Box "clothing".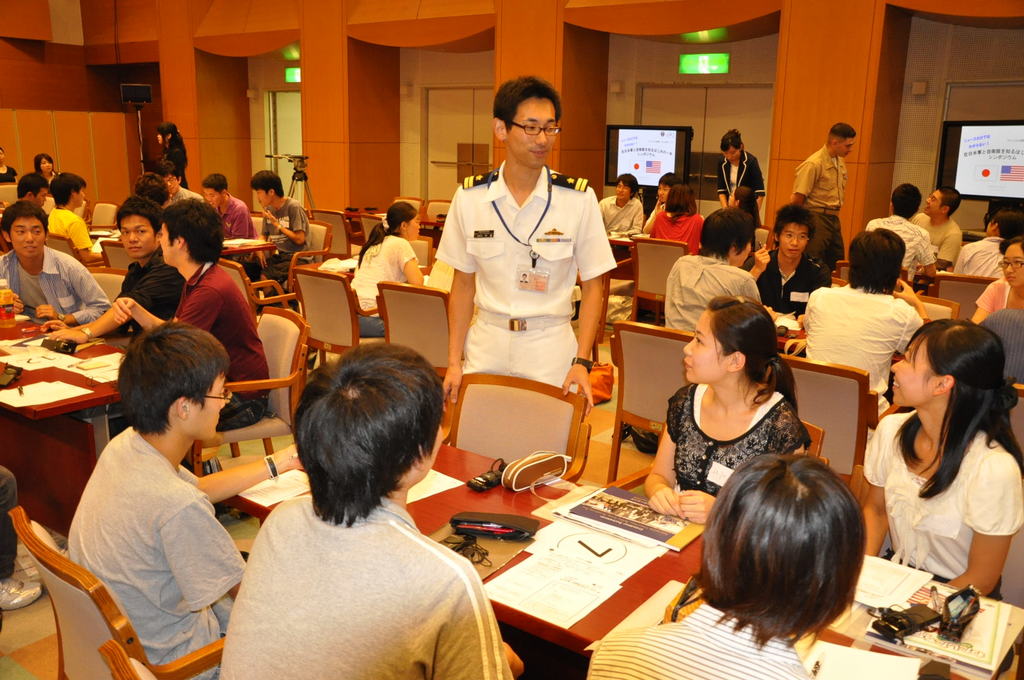
pyautogui.locateOnScreen(258, 196, 303, 280).
